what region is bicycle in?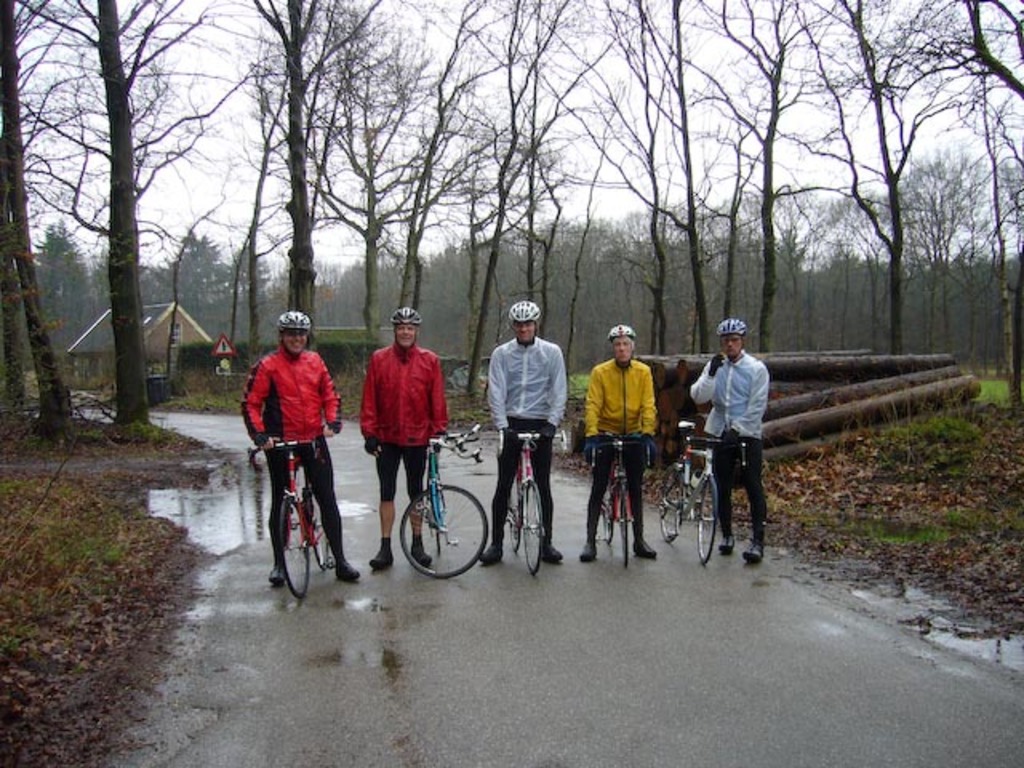
left=397, top=422, right=491, bottom=581.
